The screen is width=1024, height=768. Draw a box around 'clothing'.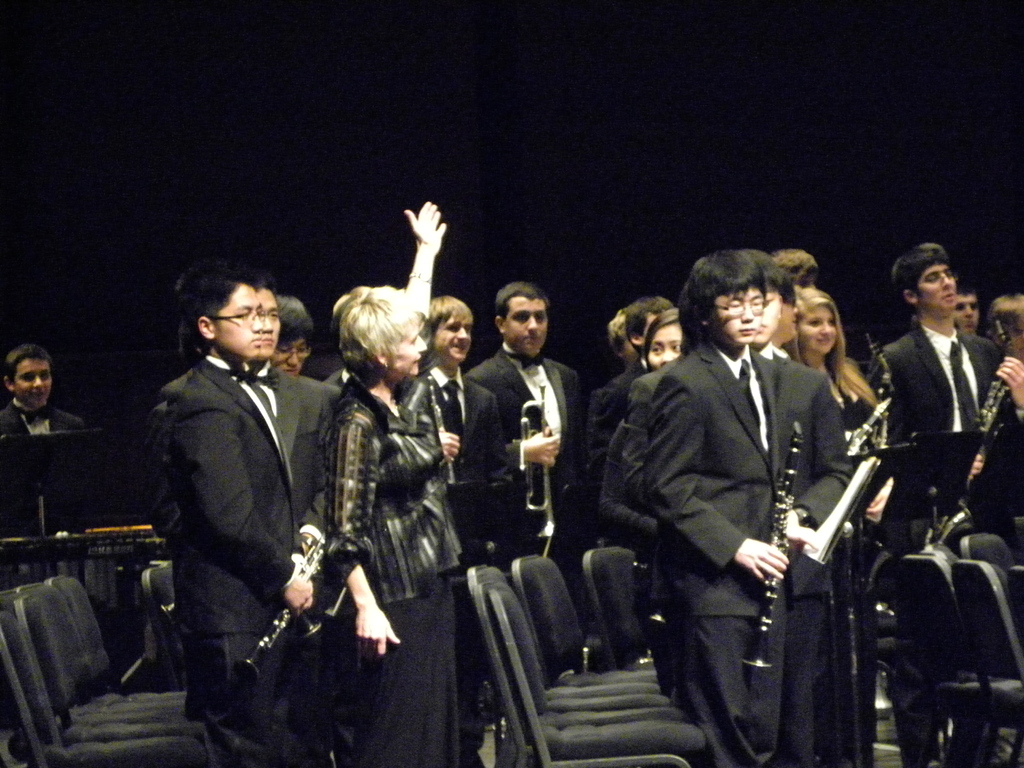
(465, 343, 588, 620).
